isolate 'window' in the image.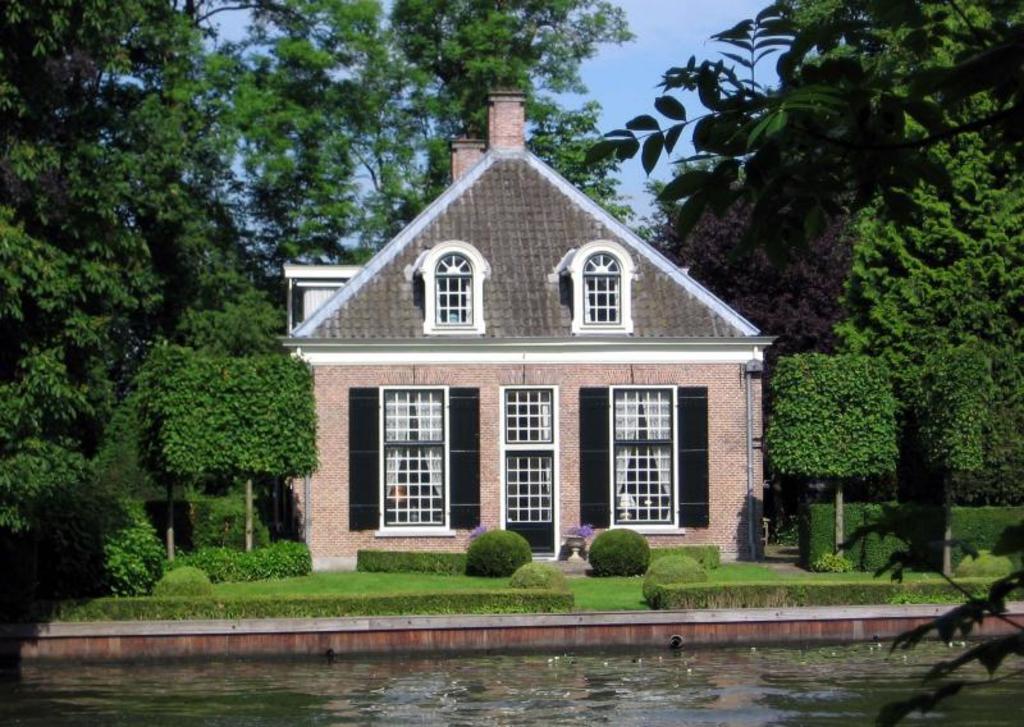
Isolated region: <bbox>431, 261, 480, 330</bbox>.
